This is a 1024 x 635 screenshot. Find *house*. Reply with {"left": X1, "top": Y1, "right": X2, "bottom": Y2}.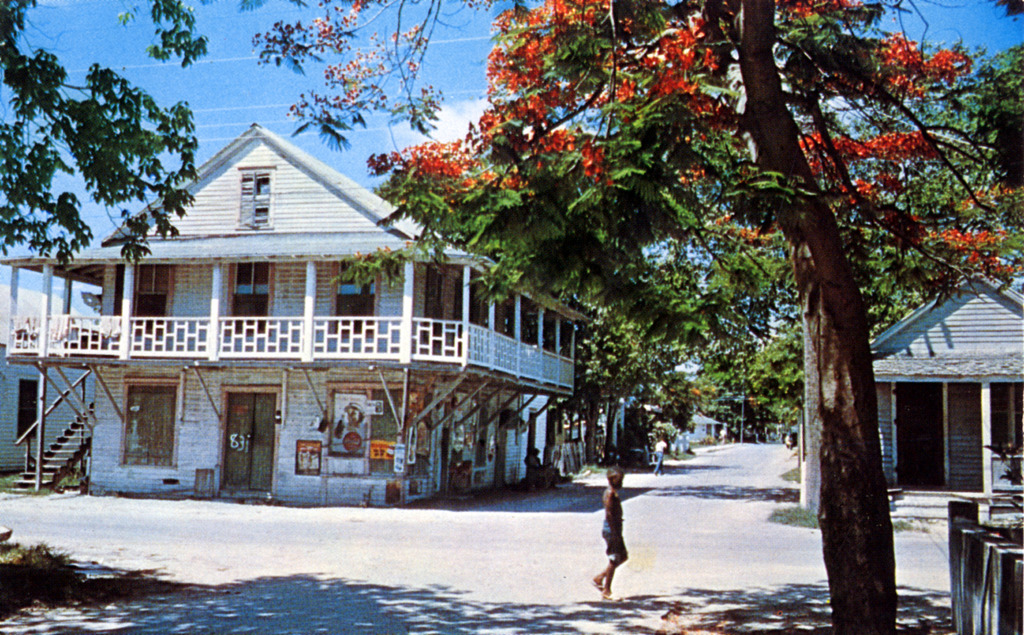
{"left": 6, "top": 119, "right": 595, "bottom": 495}.
